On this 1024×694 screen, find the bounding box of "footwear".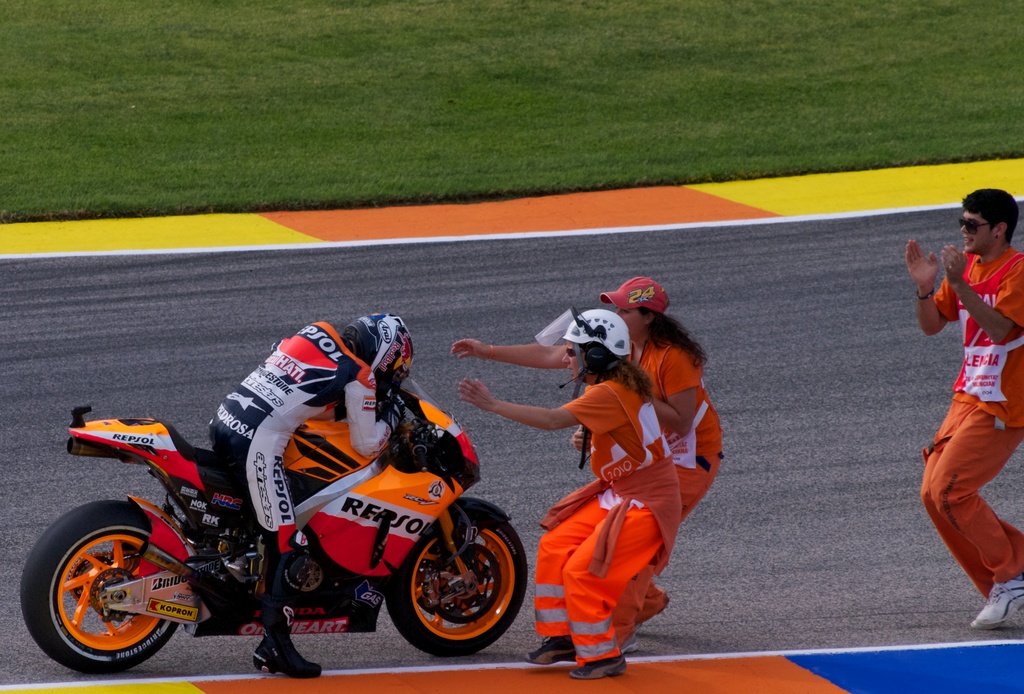
Bounding box: bbox=[527, 633, 576, 667].
